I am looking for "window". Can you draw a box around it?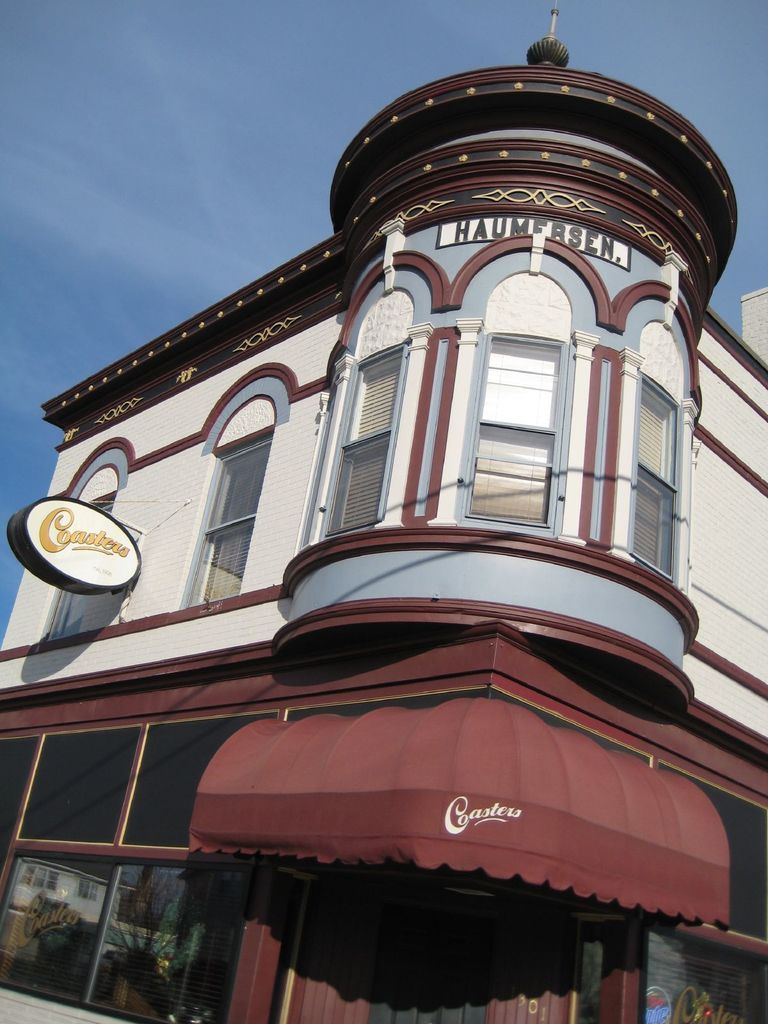
Sure, the bounding box is 639:371:672:579.
